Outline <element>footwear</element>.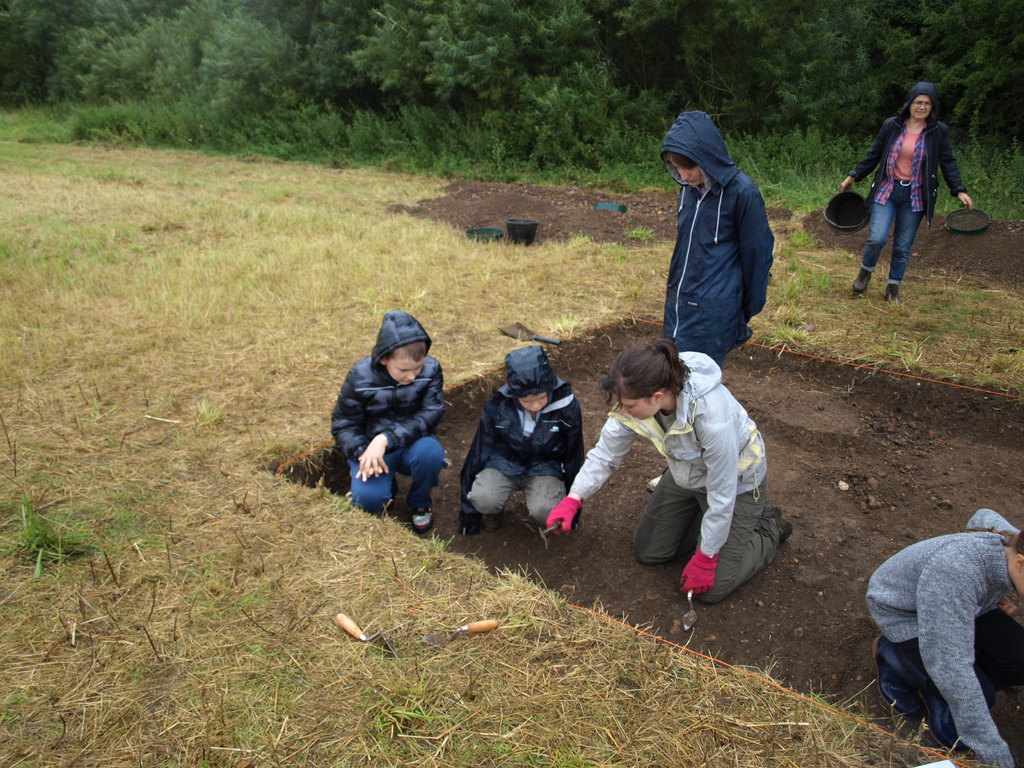
Outline: {"x1": 649, "y1": 474, "x2": 662, "y2": 490}.
